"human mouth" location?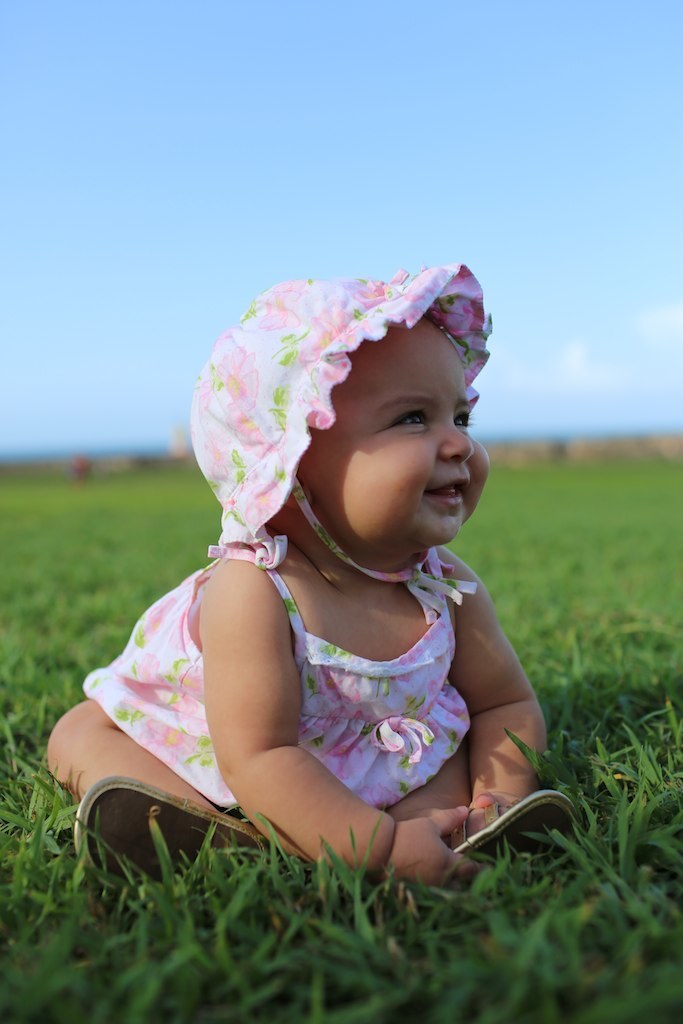
BBox(421, 469, 479, 509)
